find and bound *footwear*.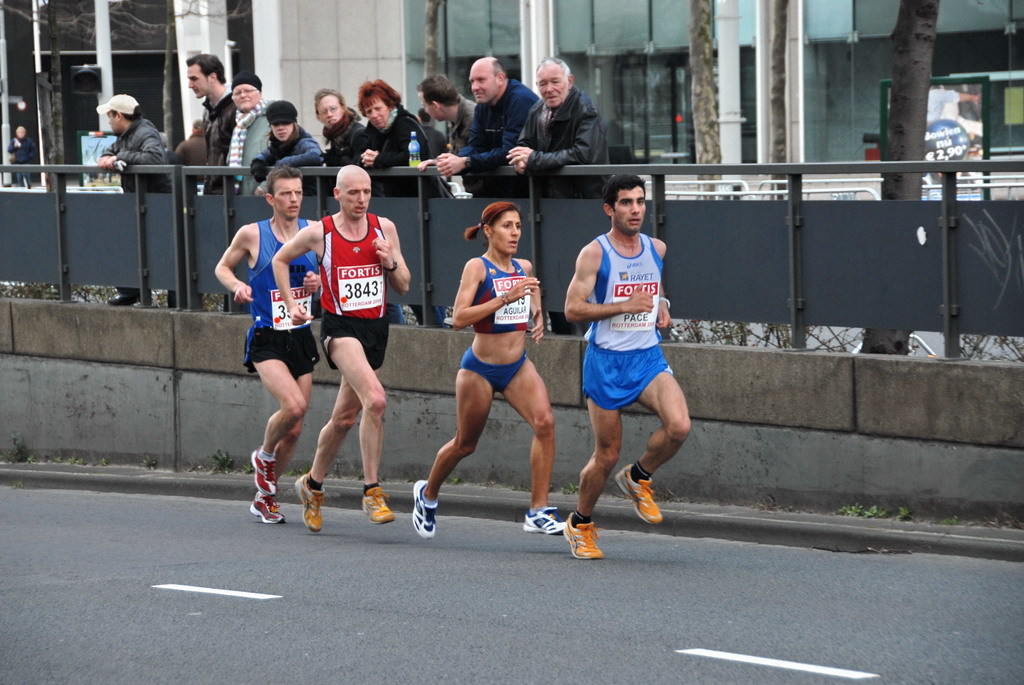
Bound: {"left": 103, "top": 287, "right": 144, "bottom": 308}.
